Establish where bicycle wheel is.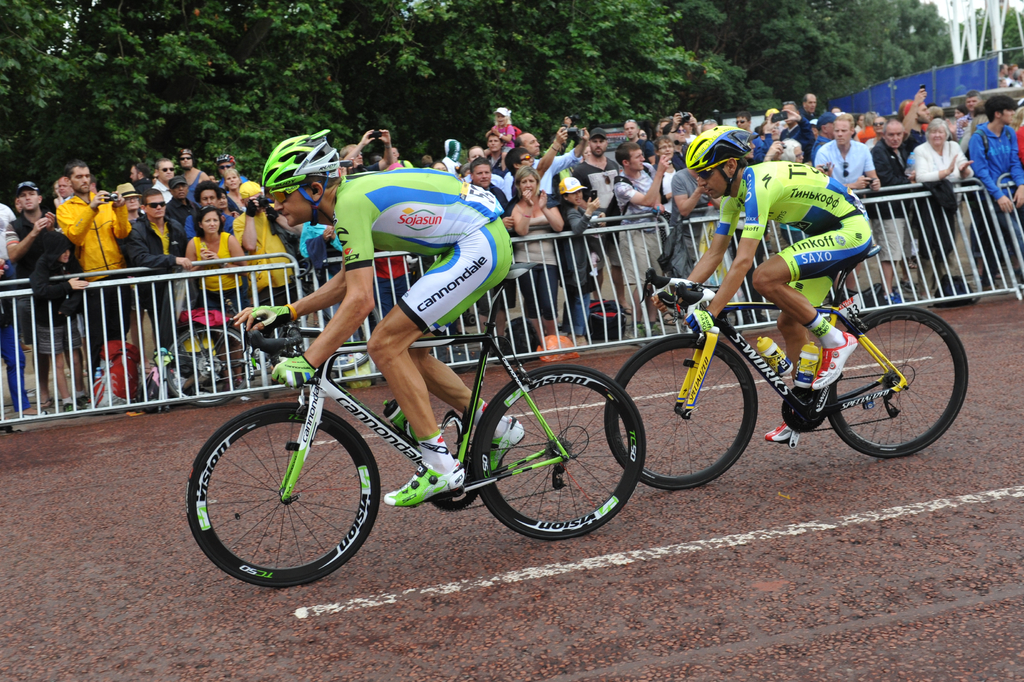
Established at region(827, 302, 966, 462).
